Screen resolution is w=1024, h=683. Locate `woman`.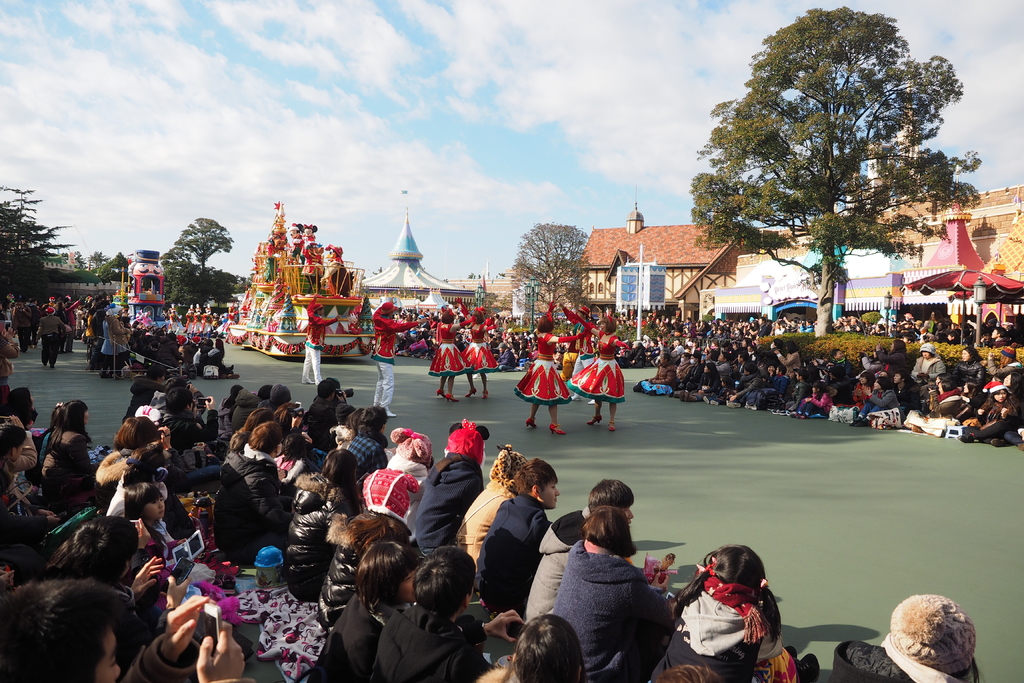
pyautogui.locateOnScreen(957, 379, 1020, 447).
